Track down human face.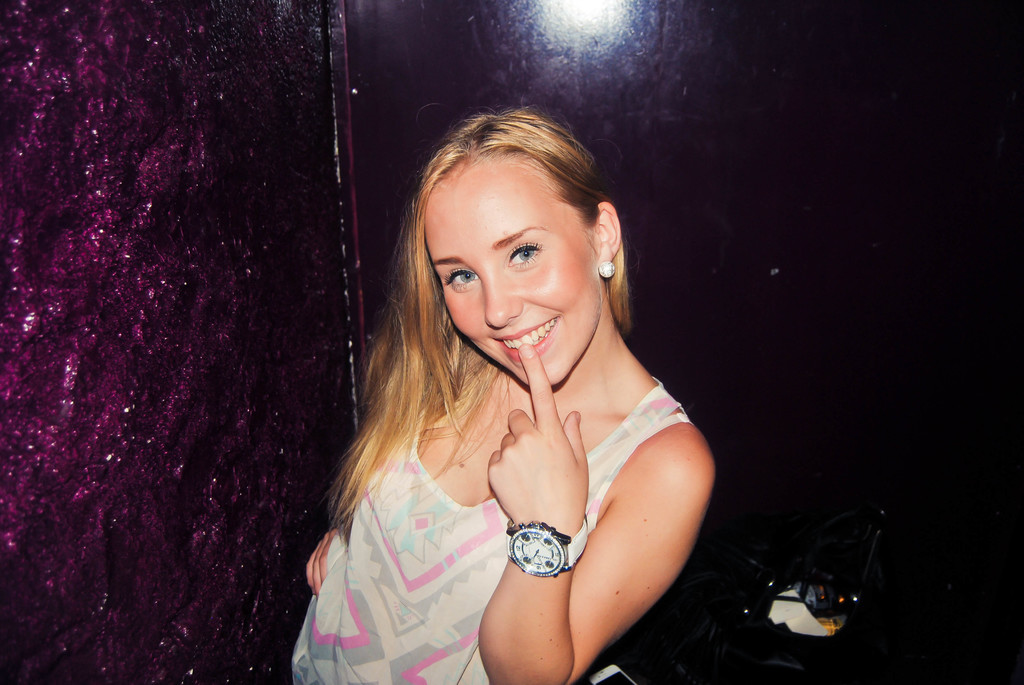
Tracked to BBox(426, 169, 602, 392).
